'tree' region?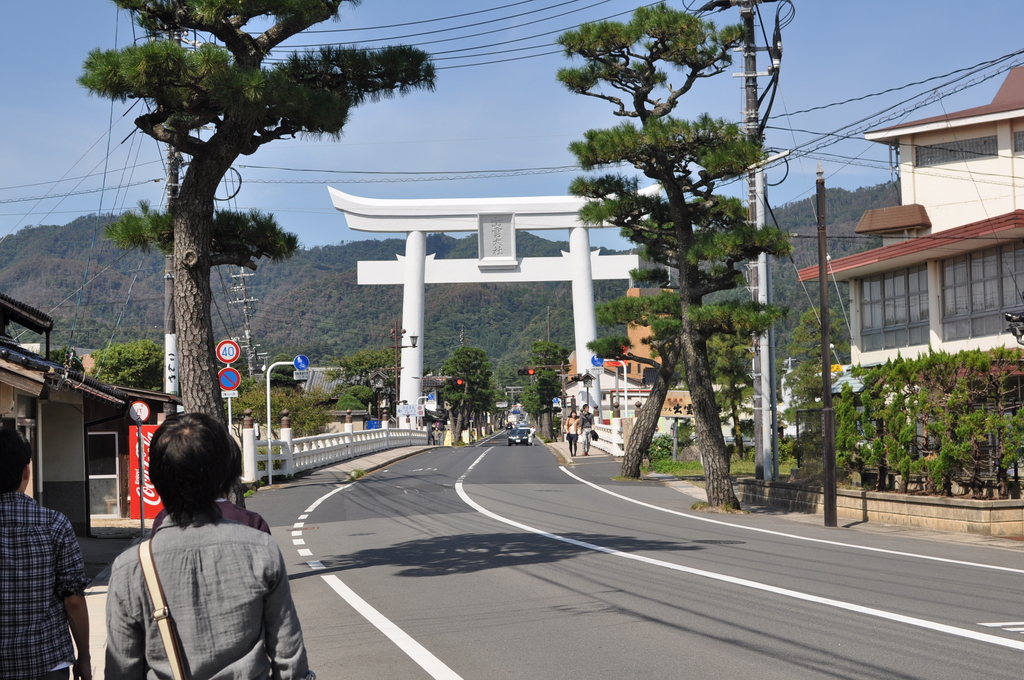
(x1=828, y1=277, x2=847, y2=366)
